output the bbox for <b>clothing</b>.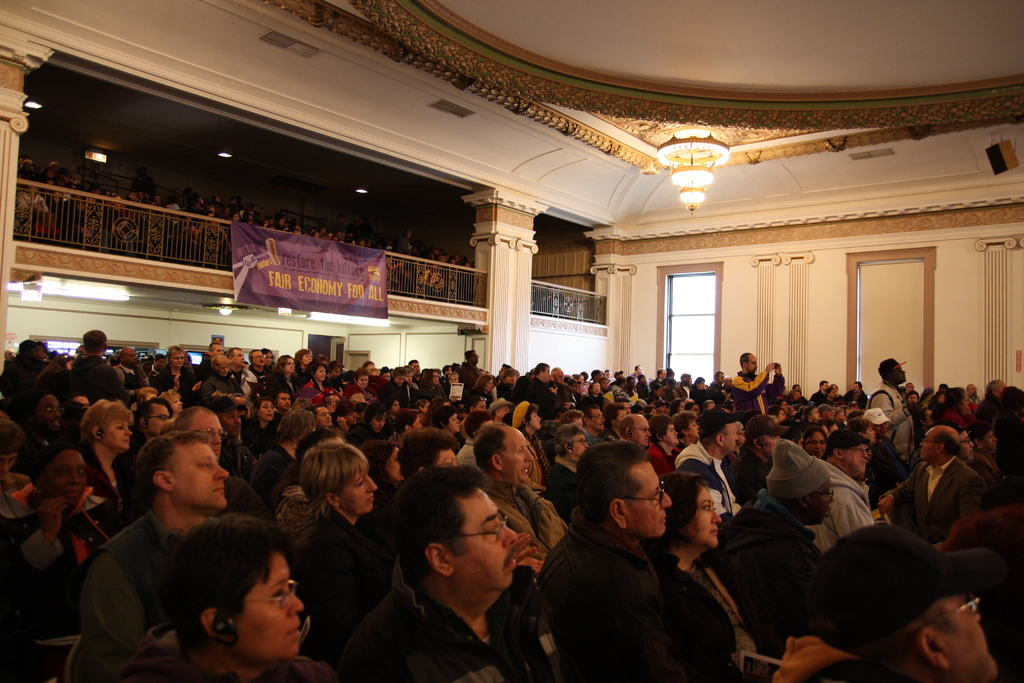
box(272, 372, 294, 398).
